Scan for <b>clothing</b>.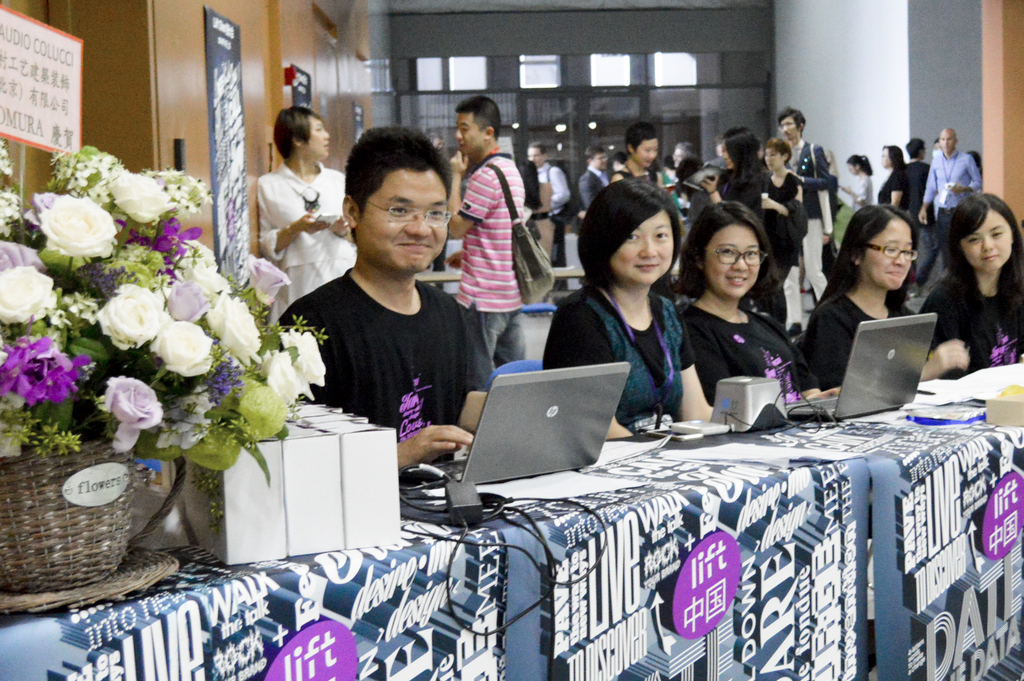
Scan result: bbox(910, 264, 1023, 372).
